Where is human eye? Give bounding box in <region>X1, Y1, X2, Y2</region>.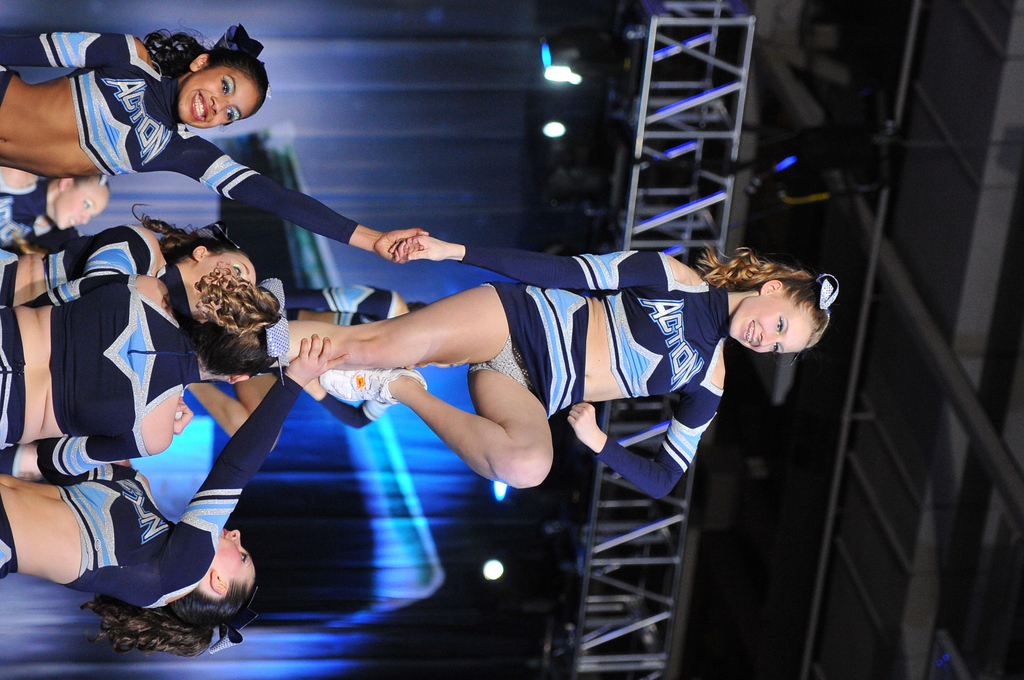
<region>239, 551, 251, 564</region>.
